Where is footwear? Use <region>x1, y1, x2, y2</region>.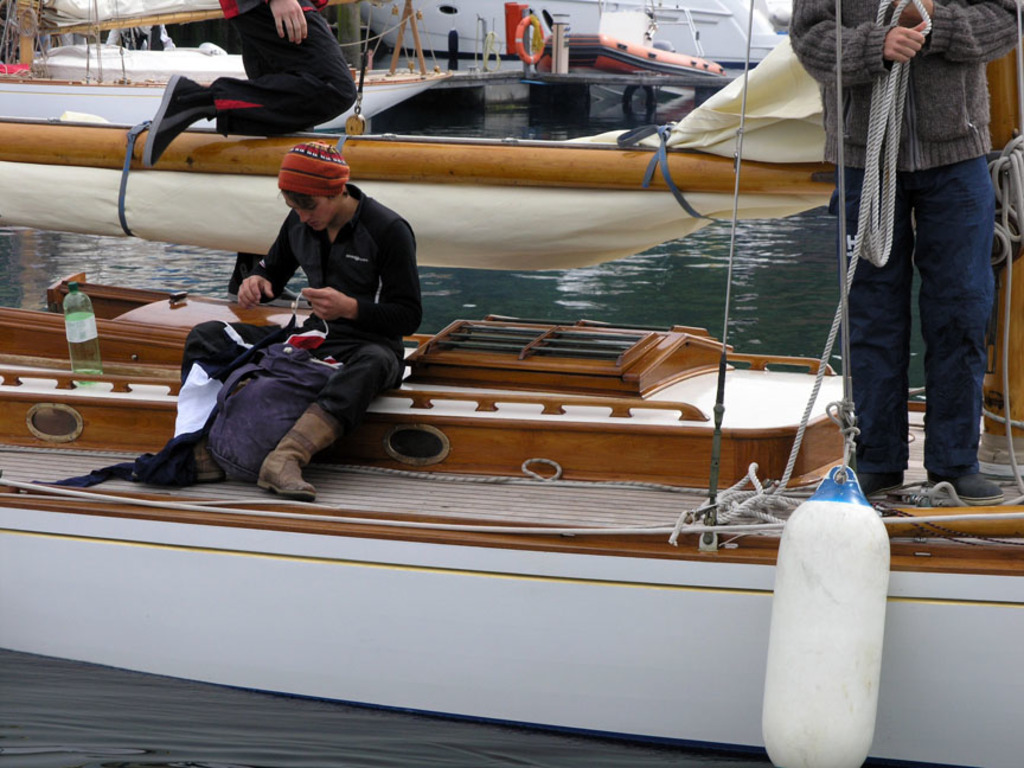
<region>250, 403, 343, 499</region>.
